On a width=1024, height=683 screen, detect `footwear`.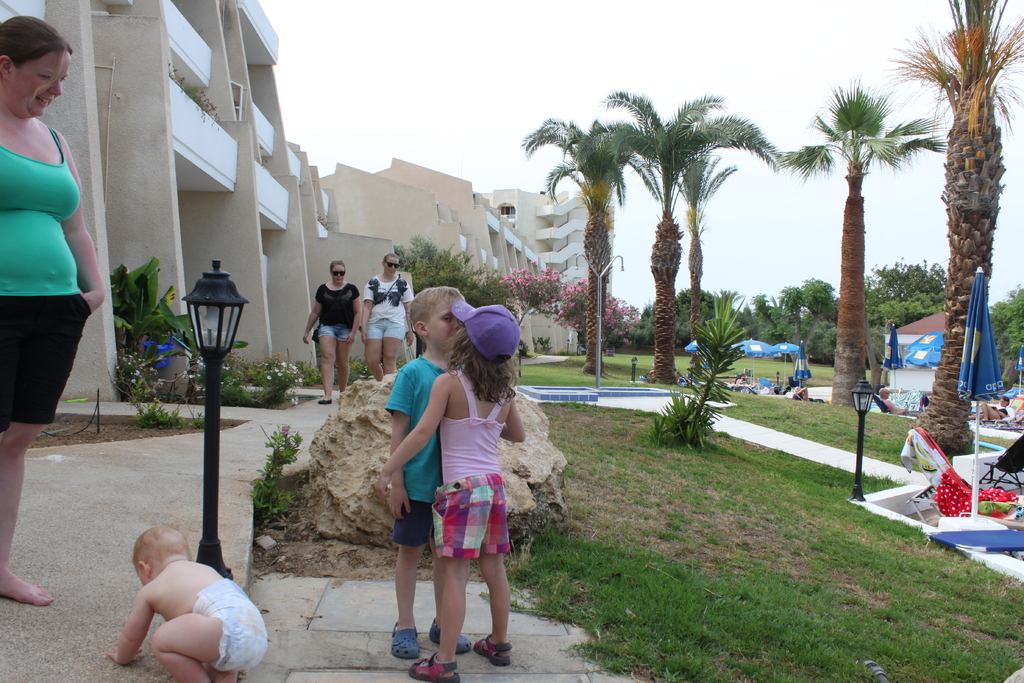
[x1=318, y1=399, x2=332, y2=404].
